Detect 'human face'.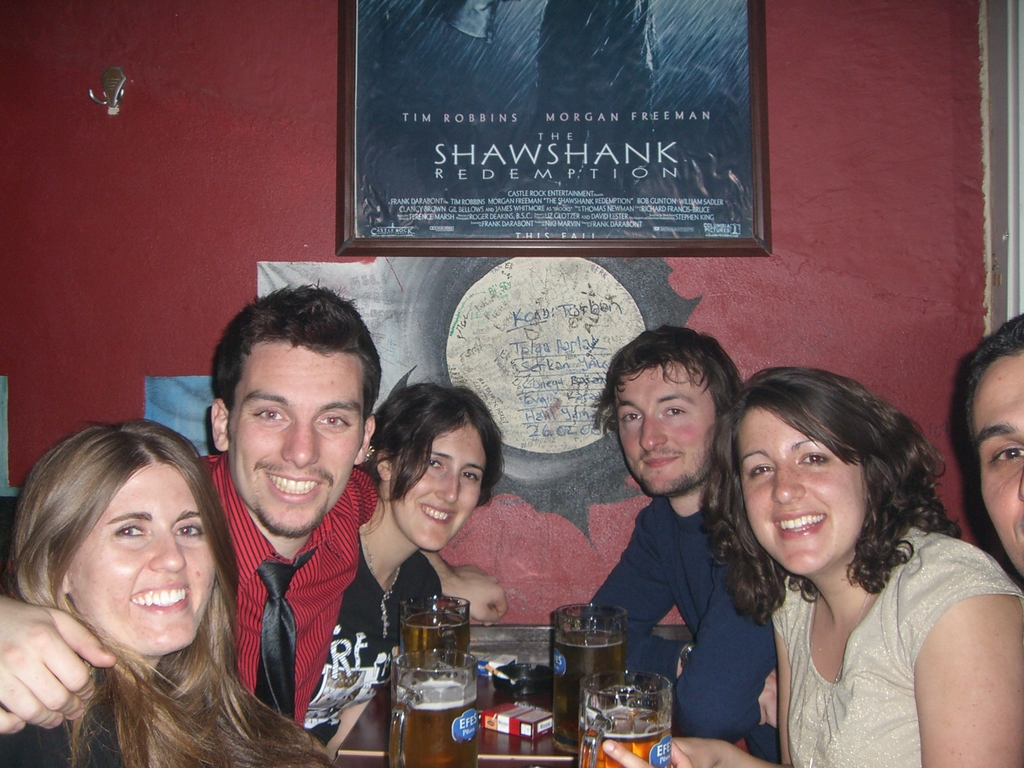
Detected at left=968, top=353, right=1023, bottom=576.
